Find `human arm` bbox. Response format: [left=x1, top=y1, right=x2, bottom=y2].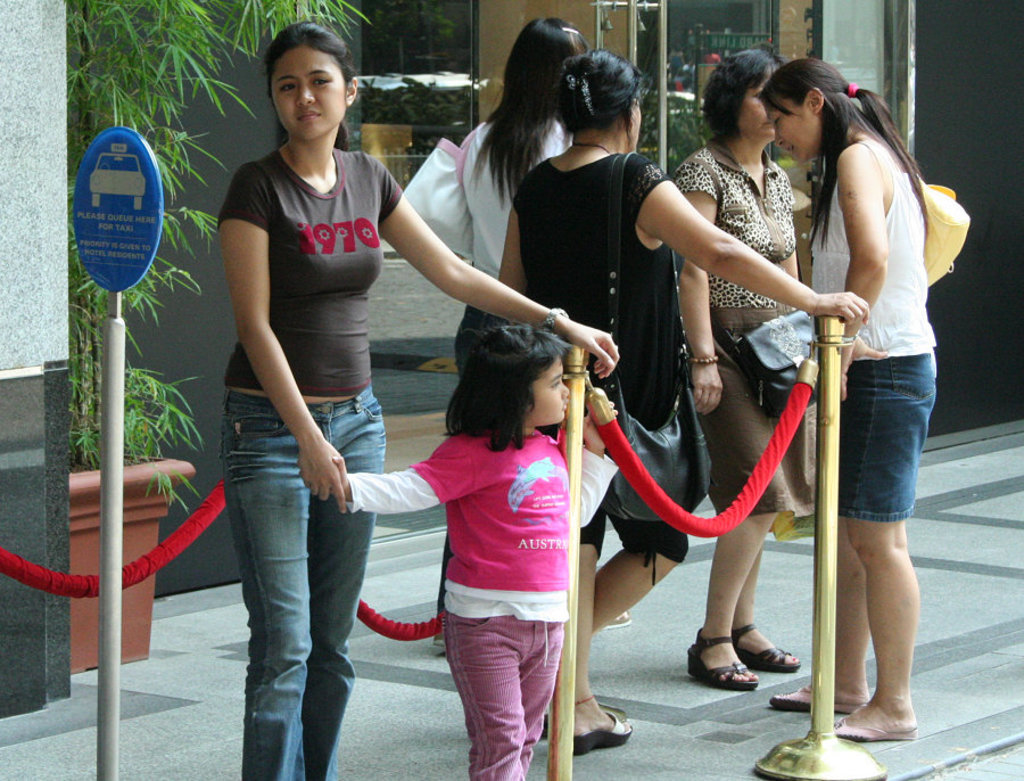
[left=551, top=408, right=617, bottom=531].
